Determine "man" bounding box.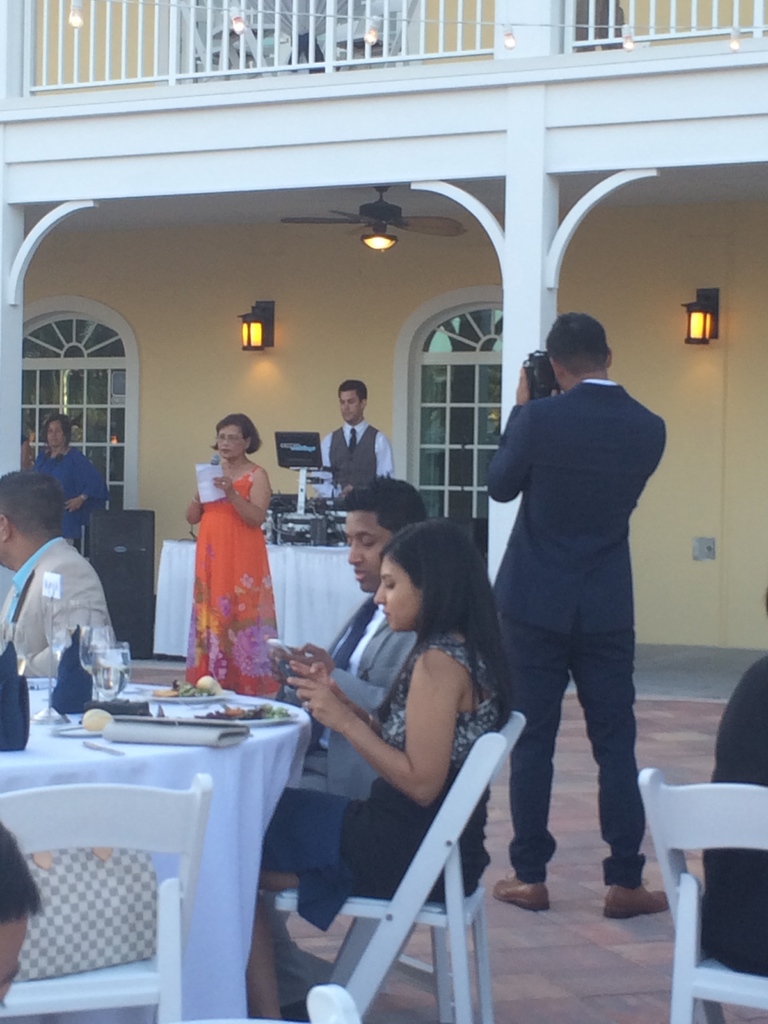
Determined: (0,484,118,684).
